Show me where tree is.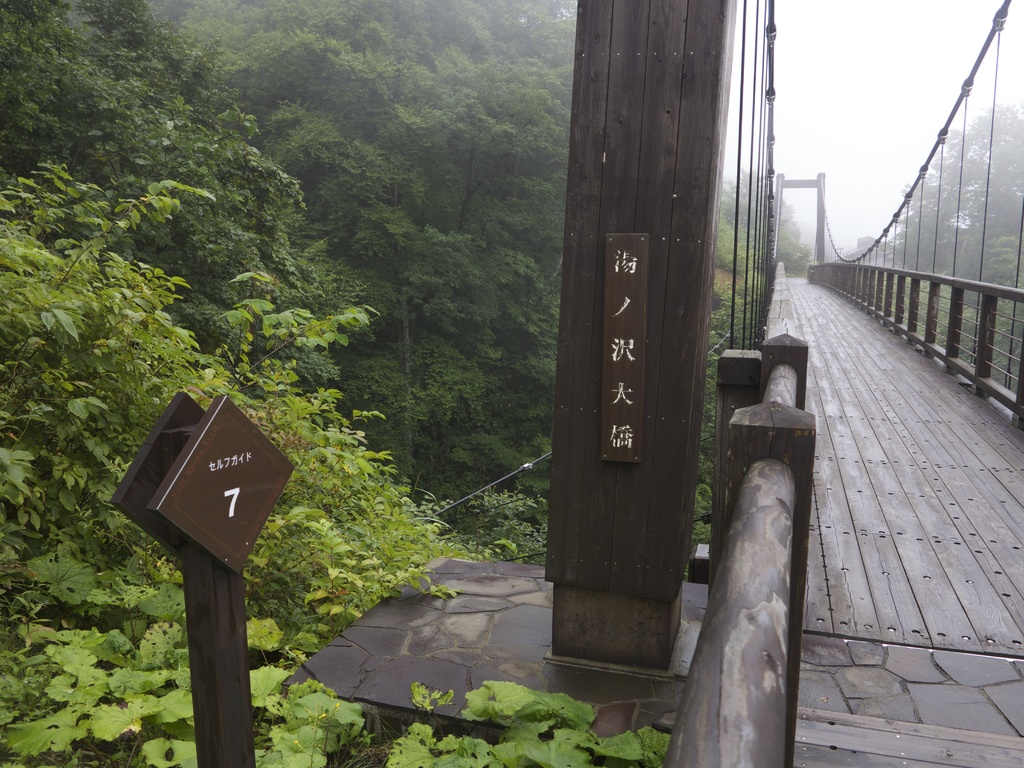
tree is at 467/49/582/245.
